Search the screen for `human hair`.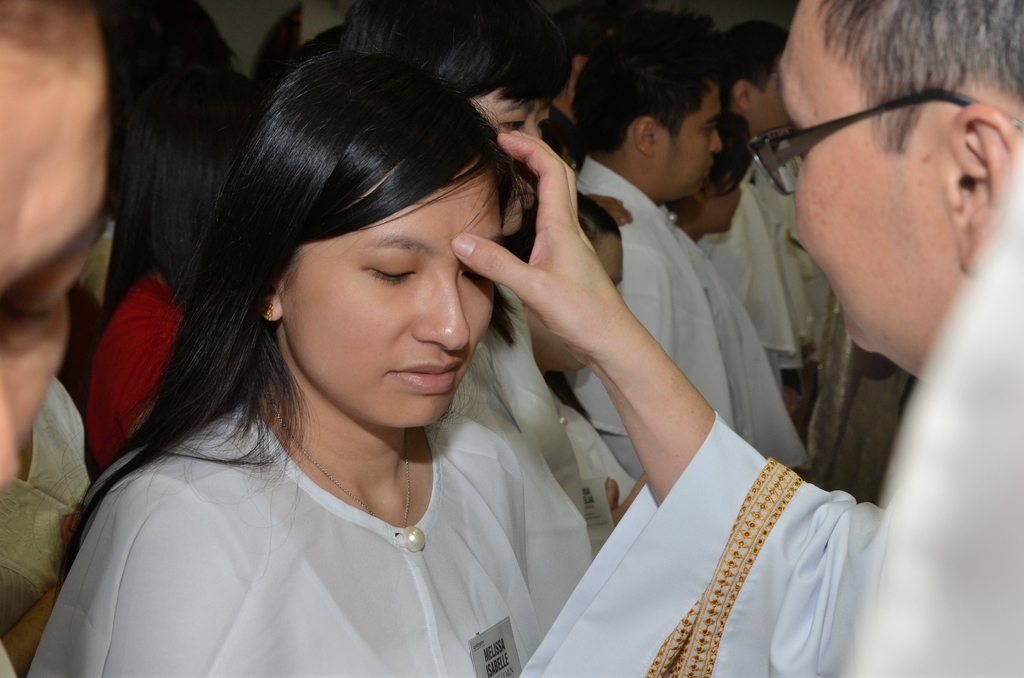
Found at [342, 0, 579, 106].
